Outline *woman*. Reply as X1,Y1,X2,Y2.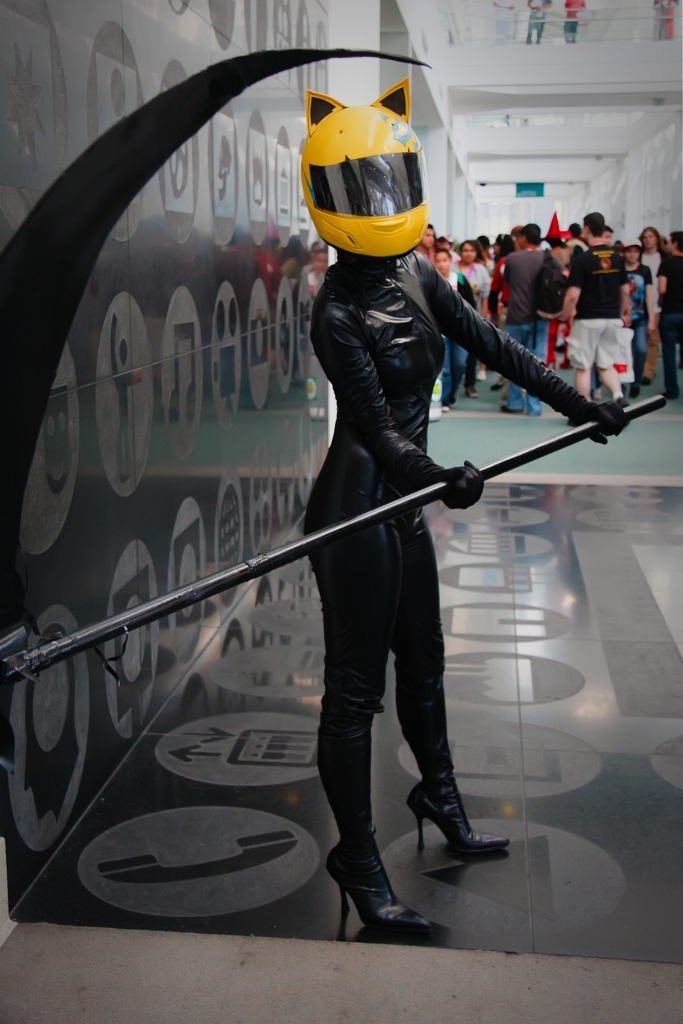
614,238,660,384.
